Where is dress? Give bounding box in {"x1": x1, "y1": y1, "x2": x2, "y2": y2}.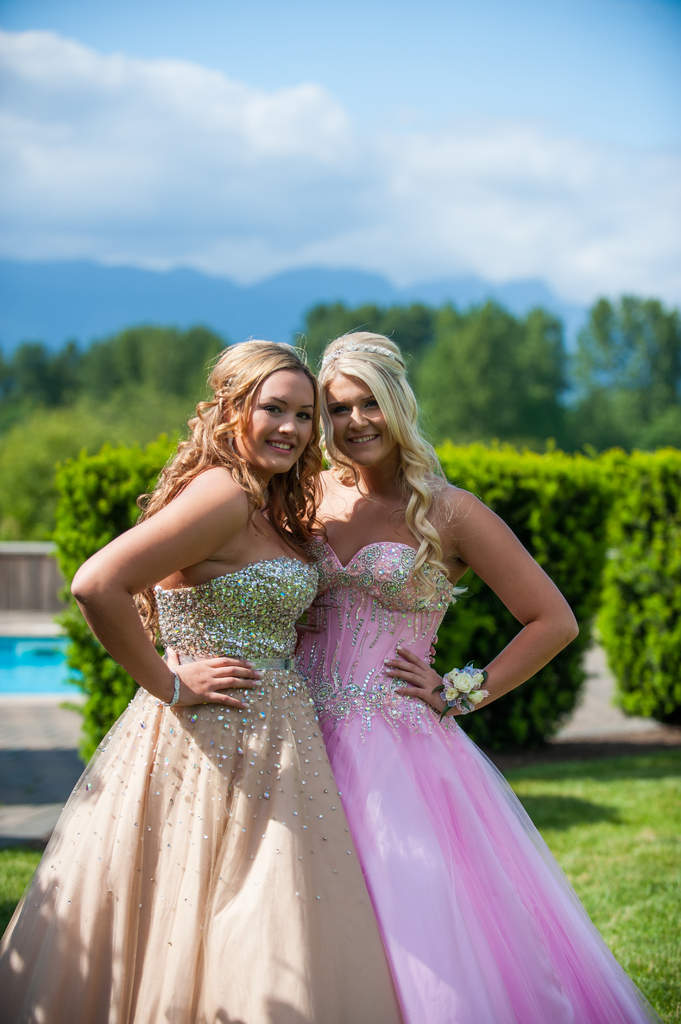
{"x1": 255, "y1": 438, "x2": 634, "y2": 1023}.
